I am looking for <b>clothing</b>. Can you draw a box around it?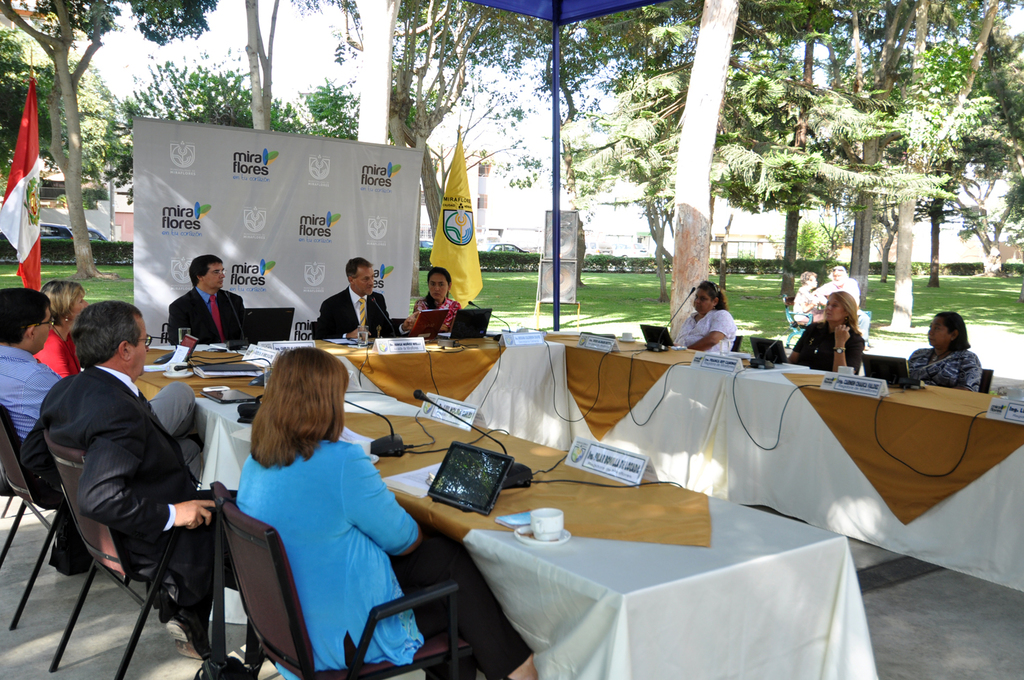
Sure, the bounding box is [x1=236, y1=438, x2=528, y2=679].
